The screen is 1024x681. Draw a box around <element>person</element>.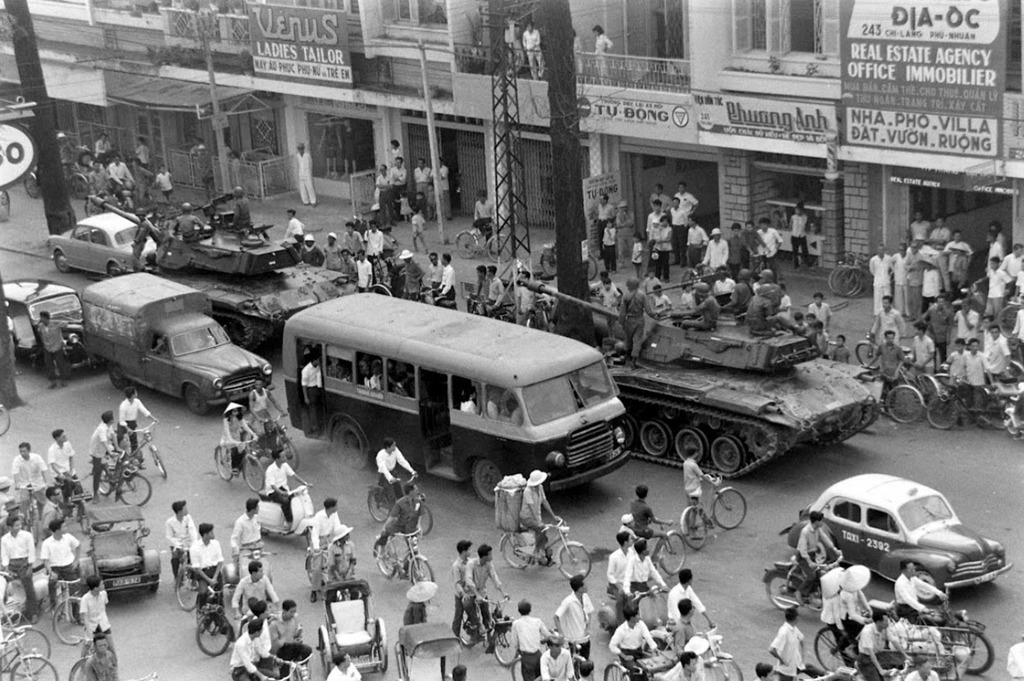
<bbox>866, 239, 893, 308</bbox>.
